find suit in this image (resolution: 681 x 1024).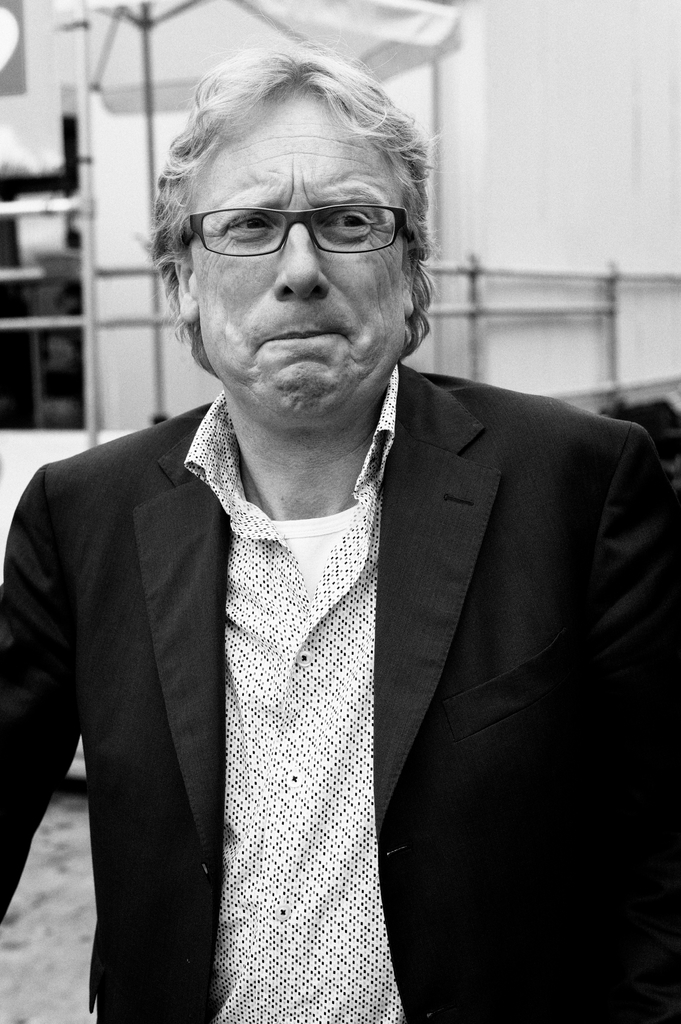
[26,257,646,1022].
